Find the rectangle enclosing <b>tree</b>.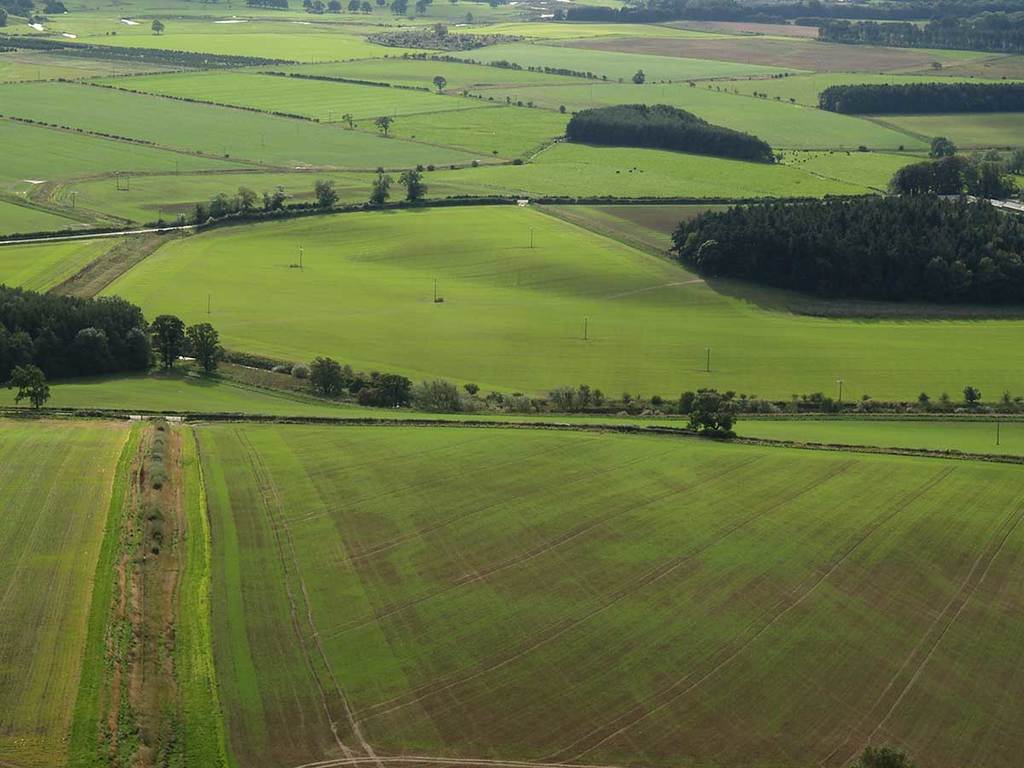
region(433, 75, 447, 93).
